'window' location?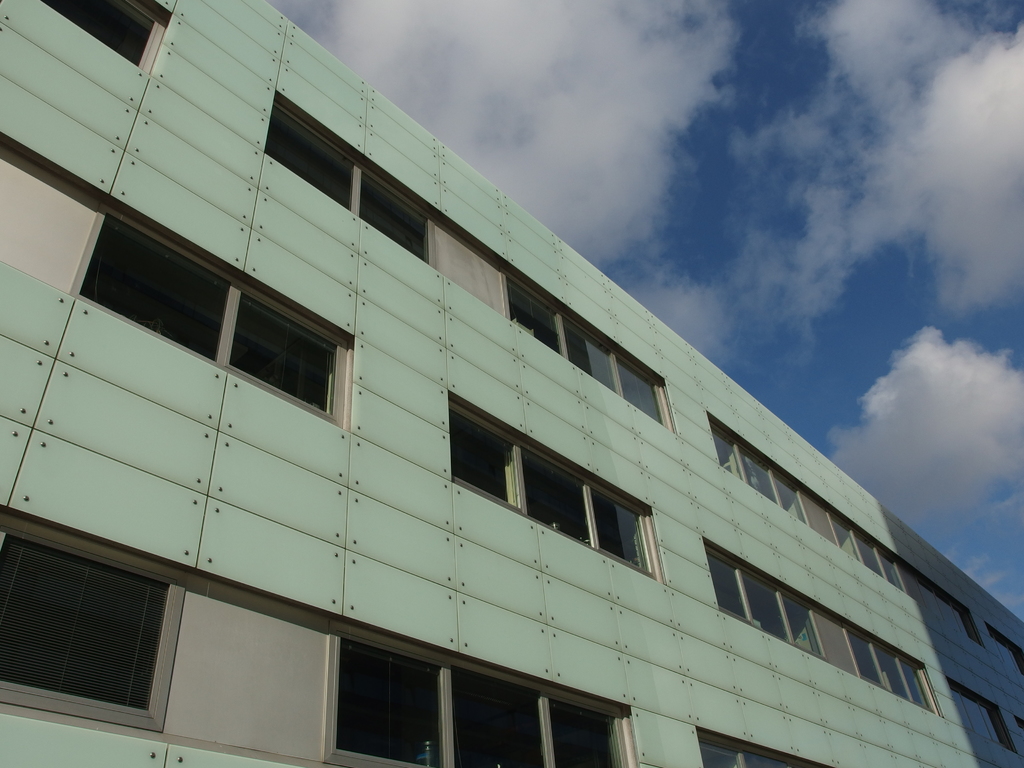
l=704, t=543, r=938, b=712
